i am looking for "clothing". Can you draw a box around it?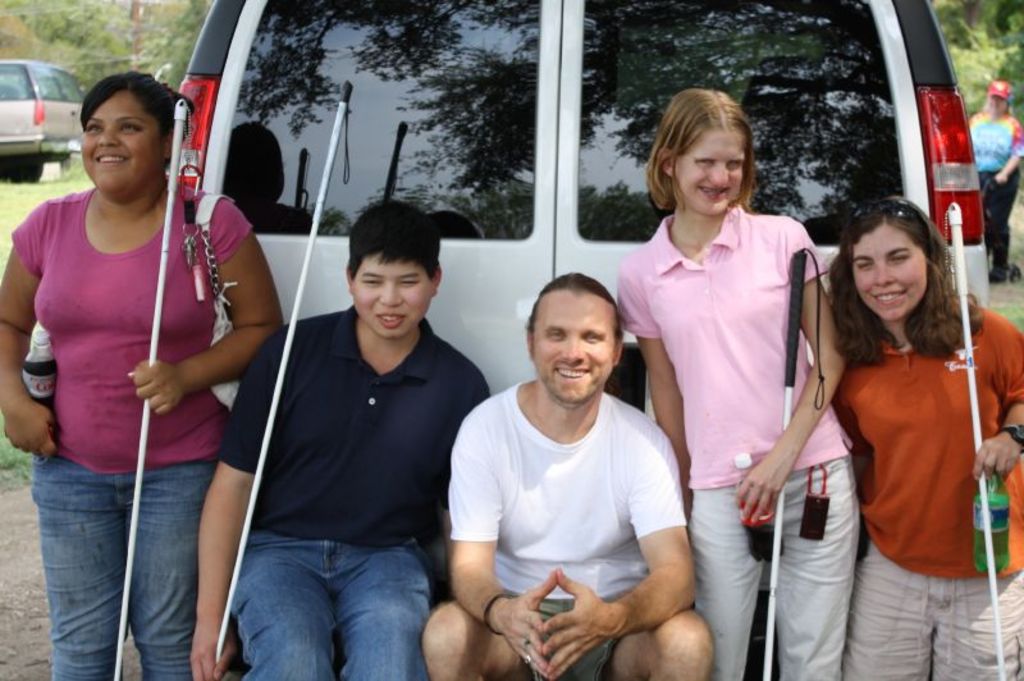
Sure, the bounding box is (445, 342, 695, 669).
